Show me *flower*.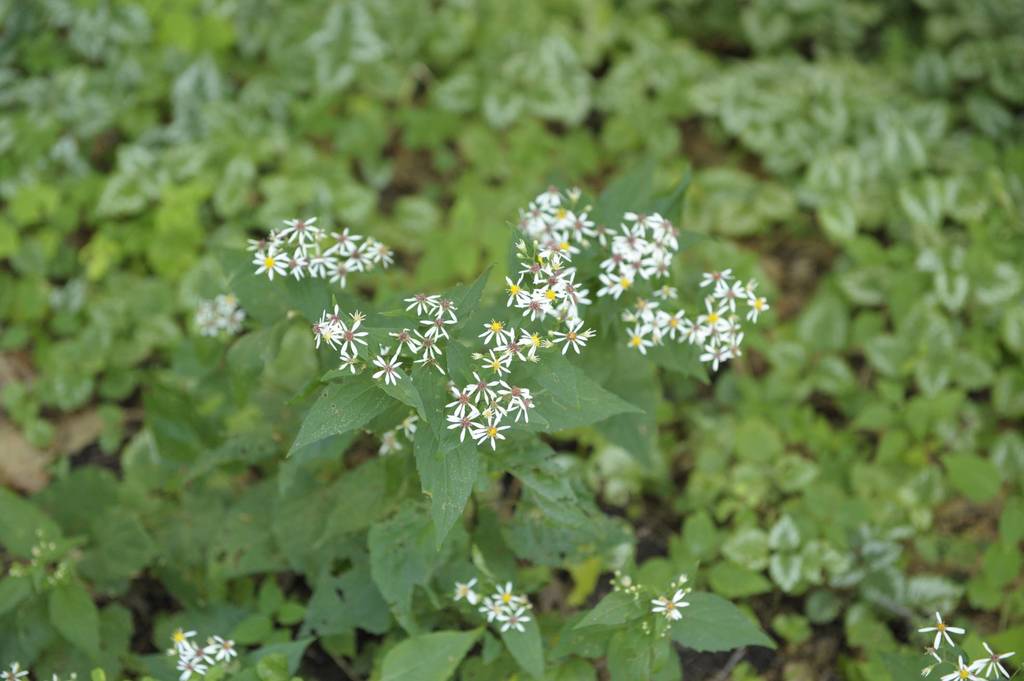
*flower* is here: x1=0, y1=657, x2=29, y2=680.
